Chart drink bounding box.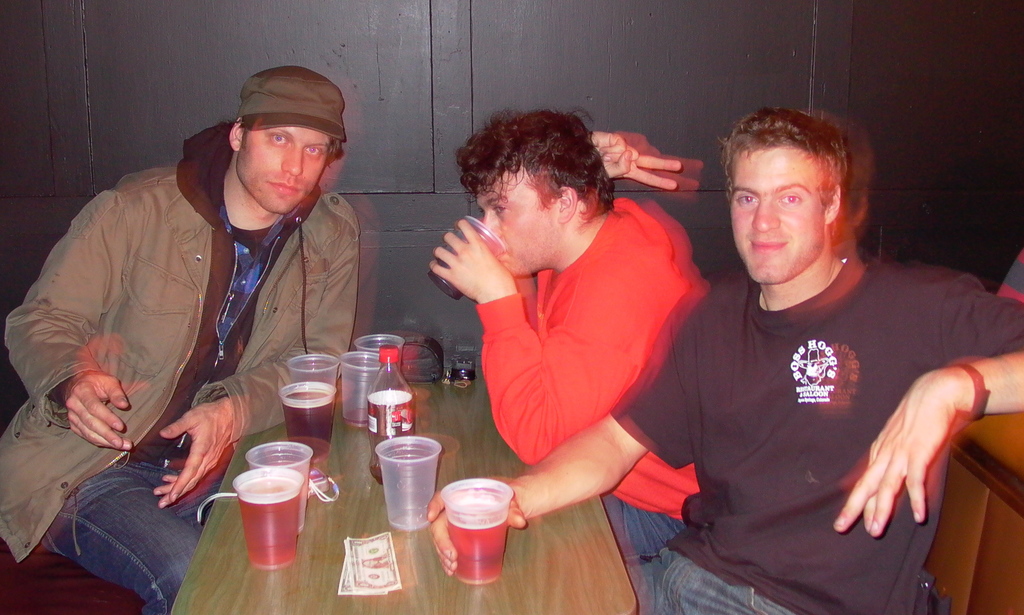
Charted: {"x1": 284, "y1": 390, "x2": 329, "y2": 459}.
